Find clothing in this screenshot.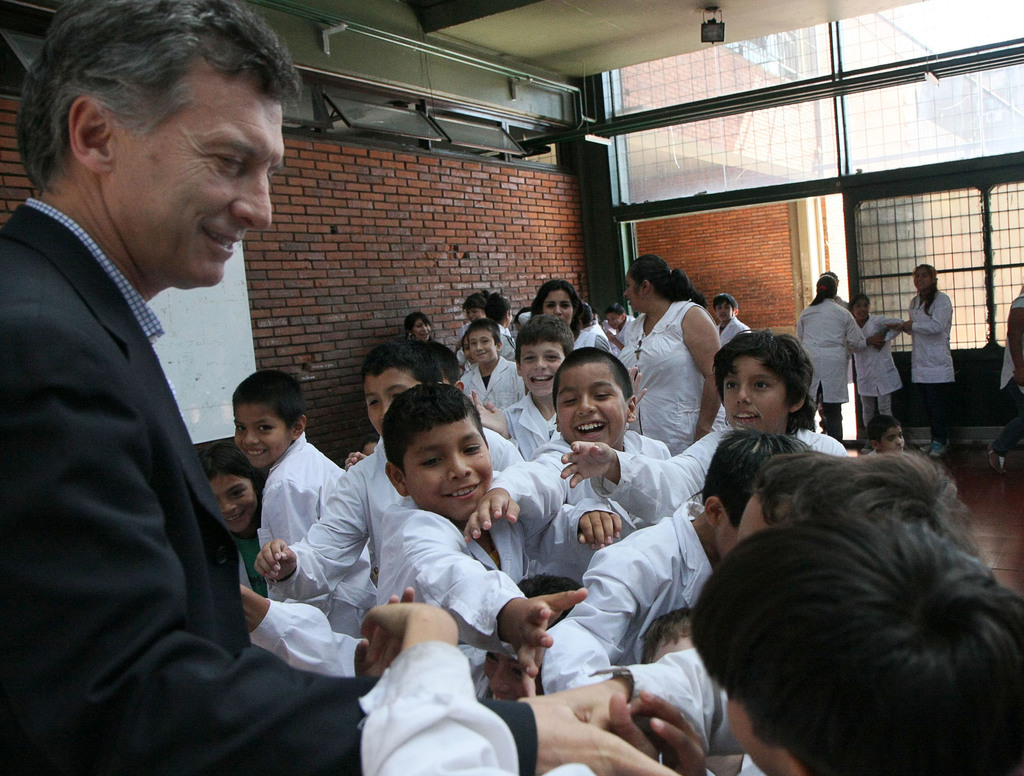
The bounding box for clothing is x1=637 y1=296 x2=735 y2=448.
